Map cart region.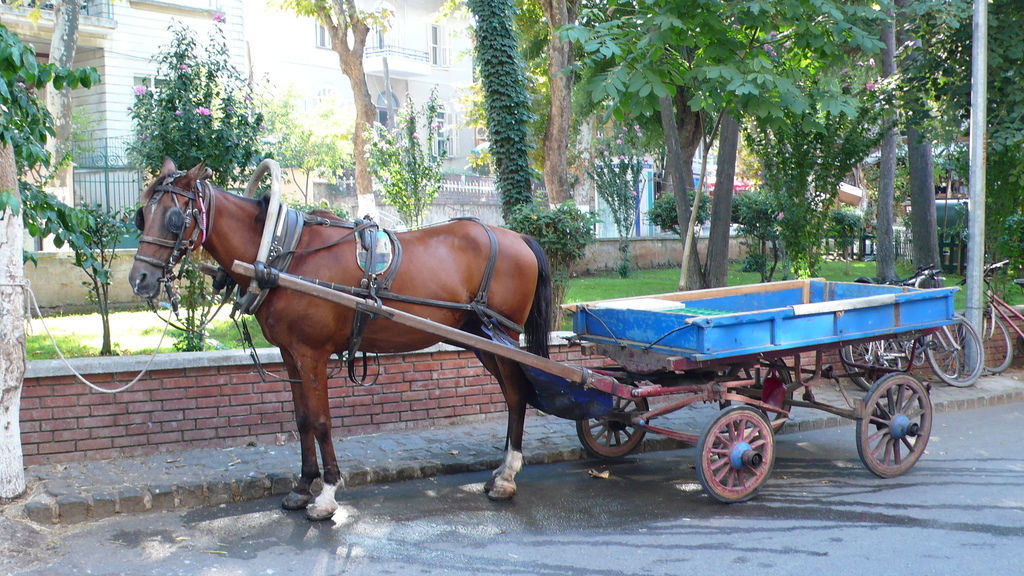
Mapped to (232, 257, 959, 502).
